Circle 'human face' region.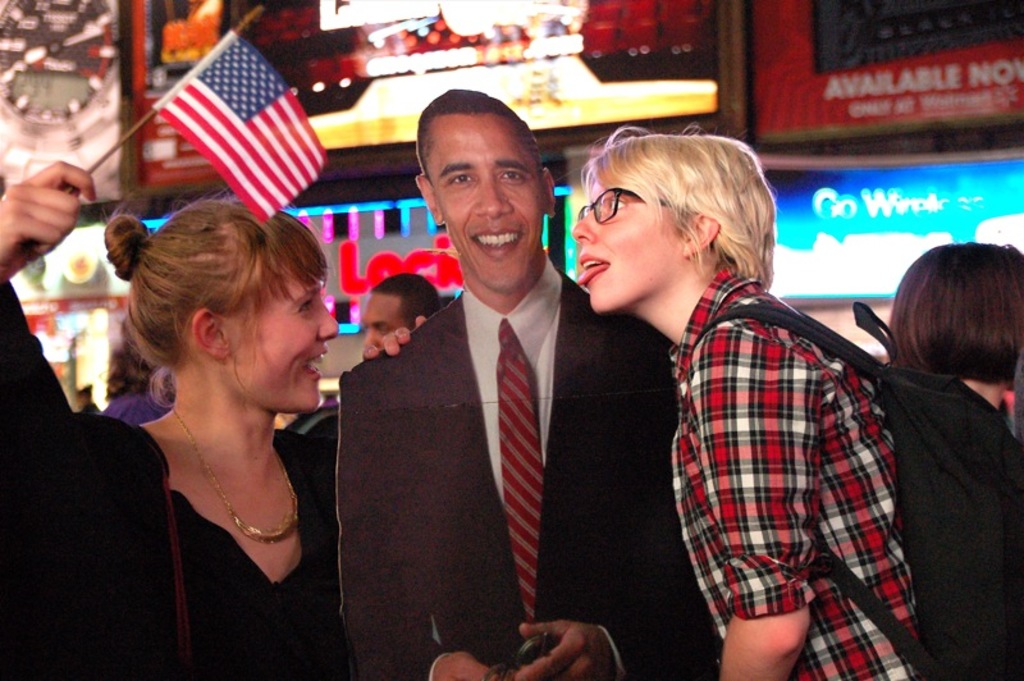
Region: (x1=236, y1=269, x2=335, y2=412).
